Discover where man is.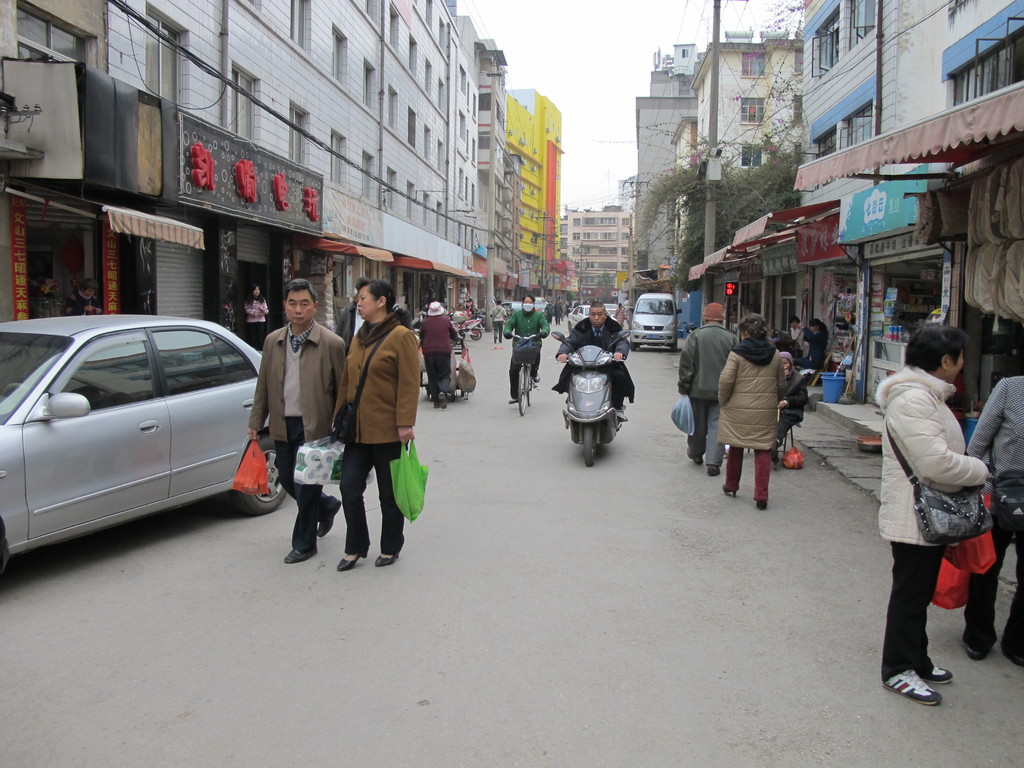
Discovered at (556,296,631,433).
